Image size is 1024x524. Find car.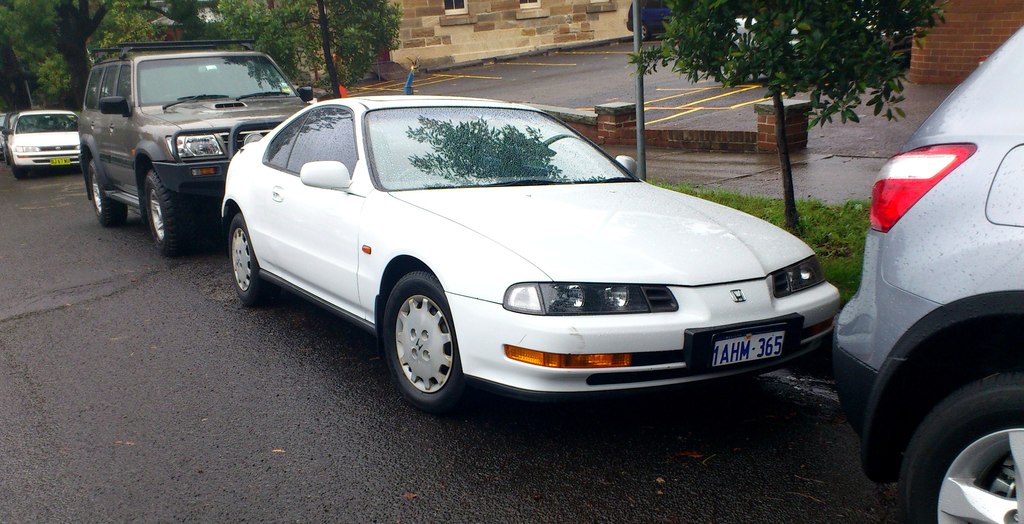
(193,97,844,409).
